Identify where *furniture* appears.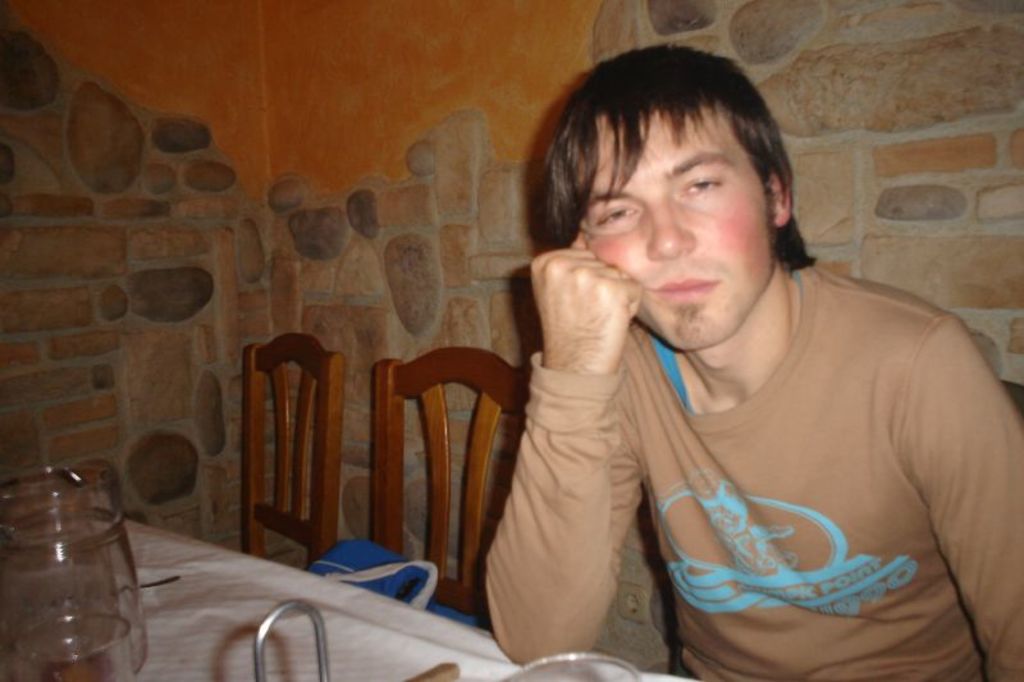
Appears at box=[370, 345, 530, 637].
